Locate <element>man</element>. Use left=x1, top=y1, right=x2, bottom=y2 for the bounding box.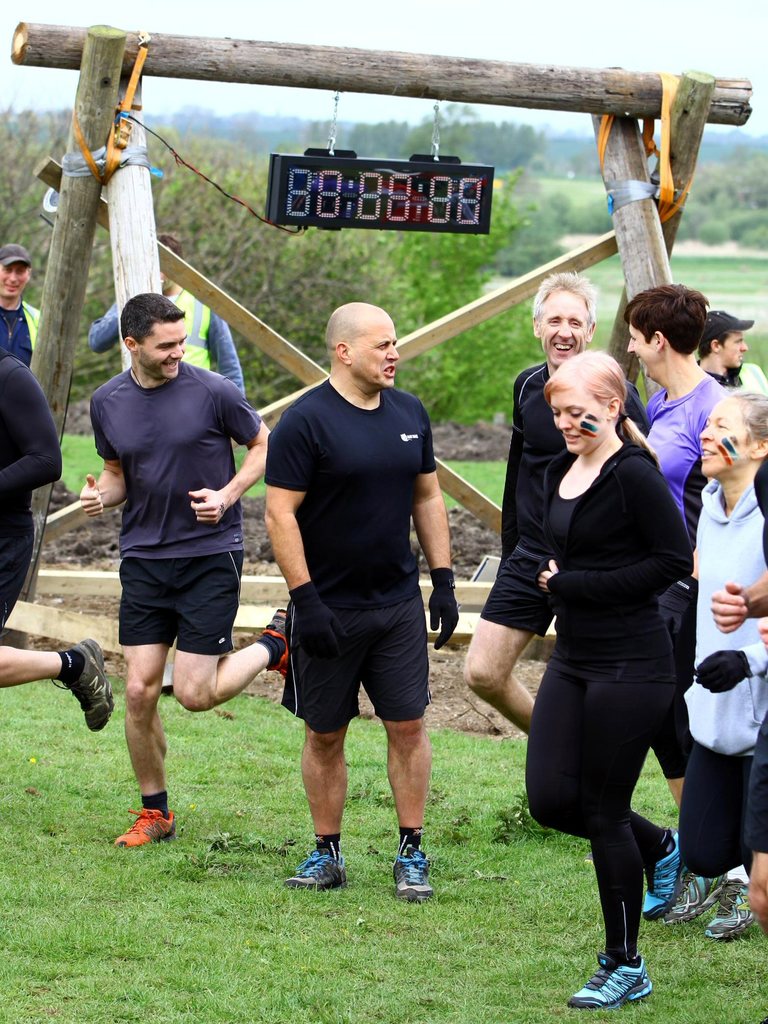
left=84, top=230, right=245, bottom=410.
